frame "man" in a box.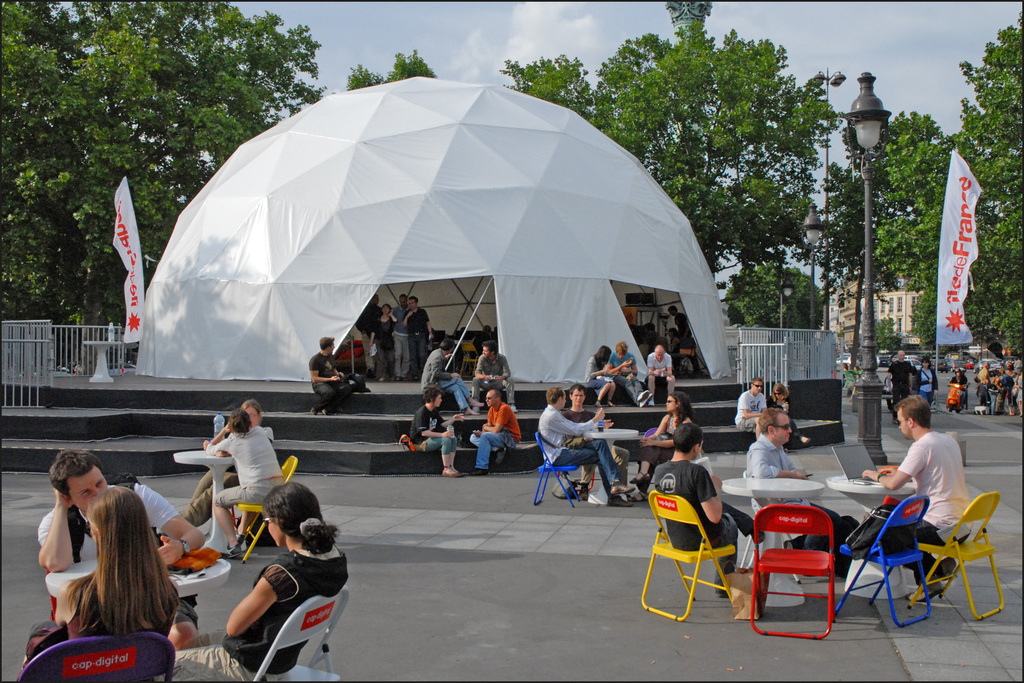
[36, 450, 206, 653].
